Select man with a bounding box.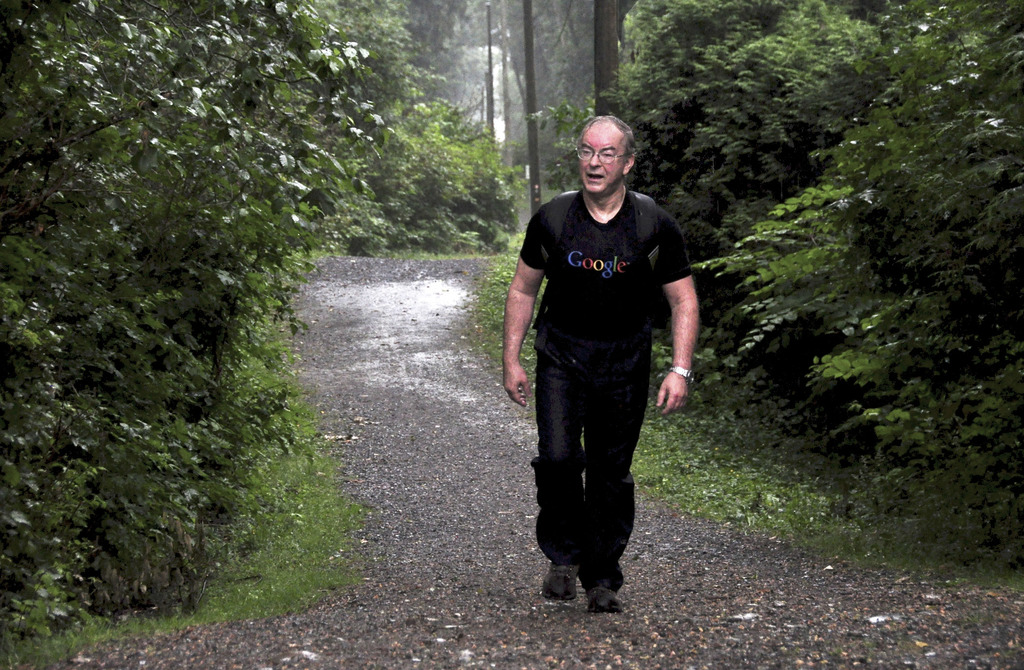
{"x1": 507, "y1": 115, "x2": 700, "y2": 619}.
